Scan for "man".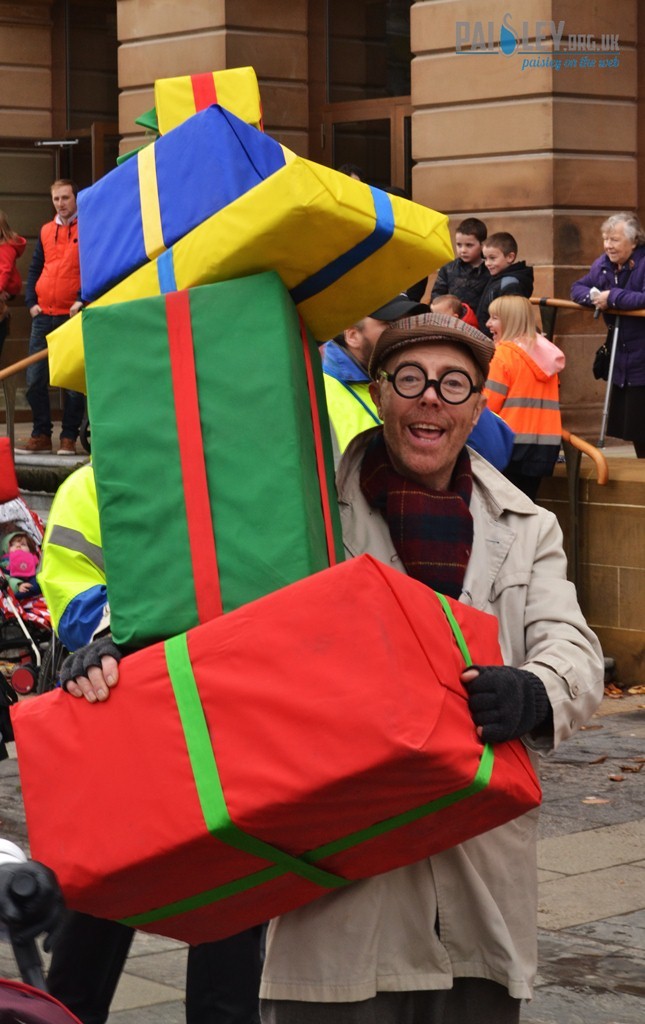
Scan result: [x1=7, y1=177, x2=88, y2=459].
